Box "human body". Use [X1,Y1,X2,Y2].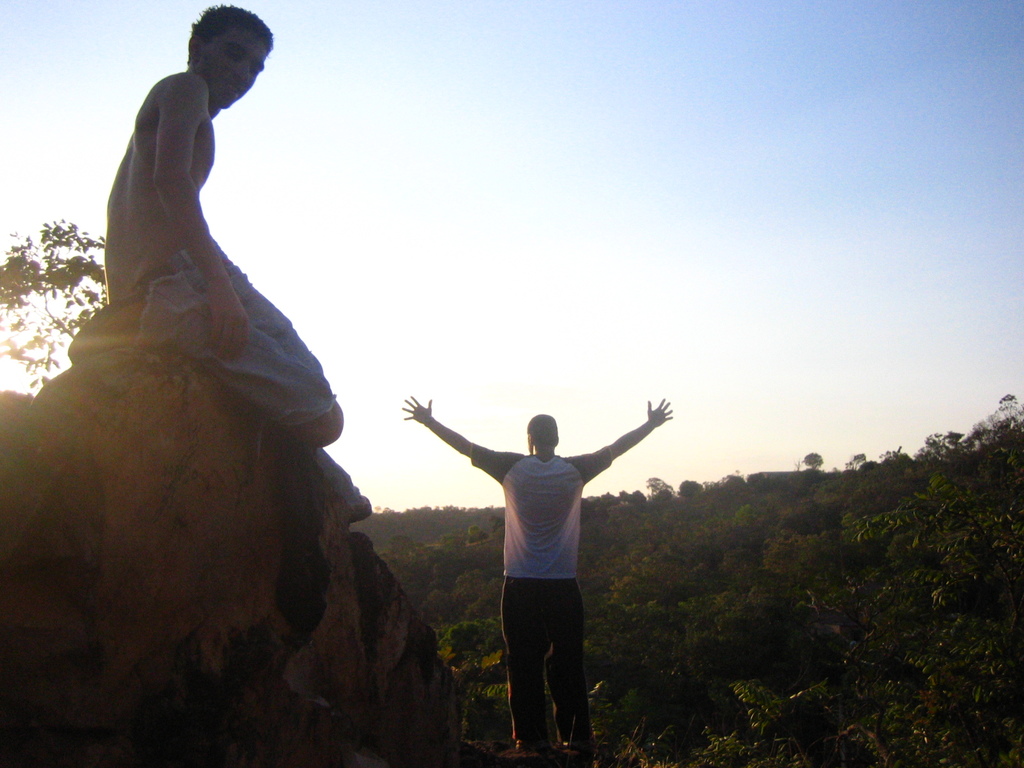
[412,378,668,732].
